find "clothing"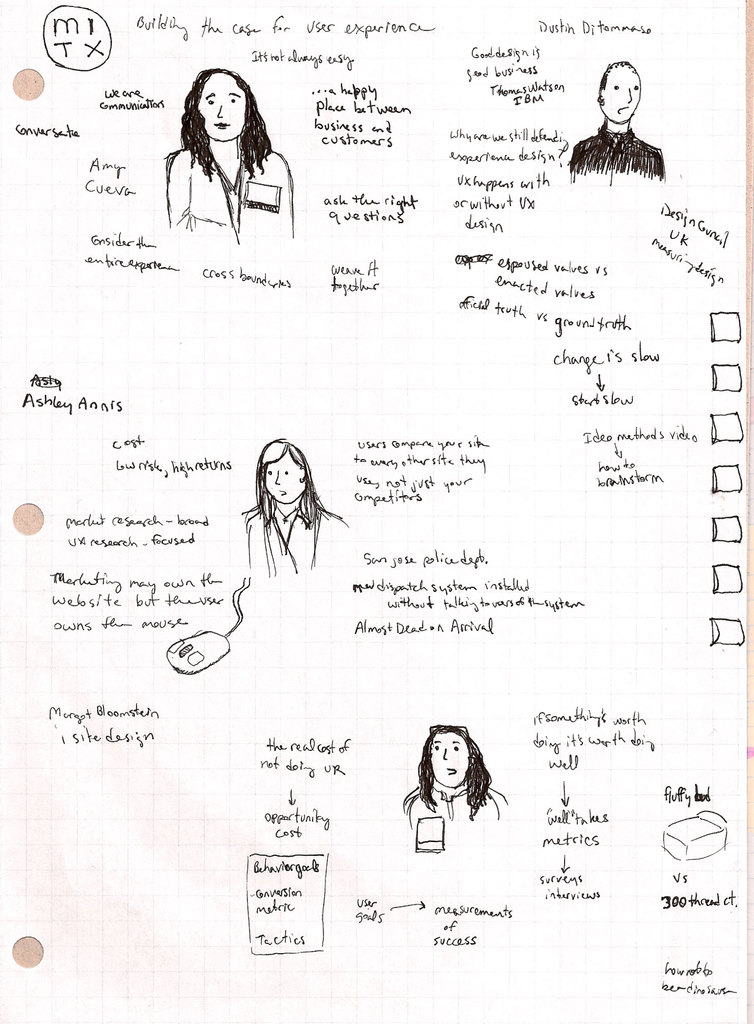
[left=561, top=120, right=678, bottom=222]
